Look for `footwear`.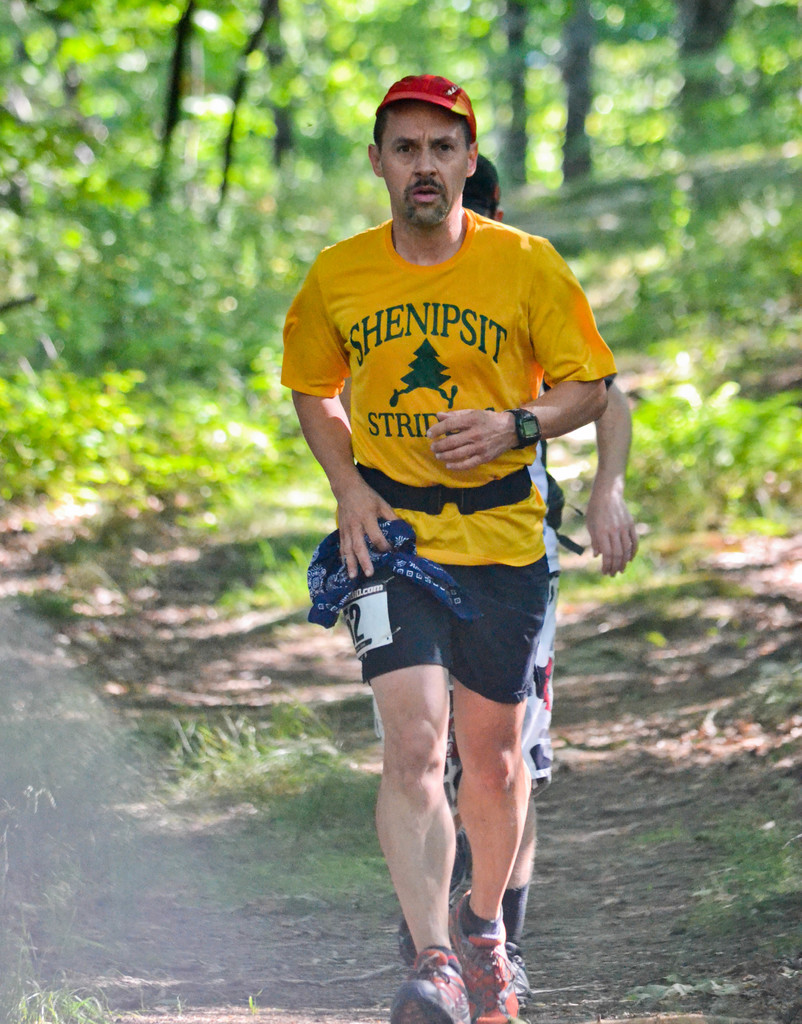
Found: x1=402 y1=840 x2=472 y2=959.
